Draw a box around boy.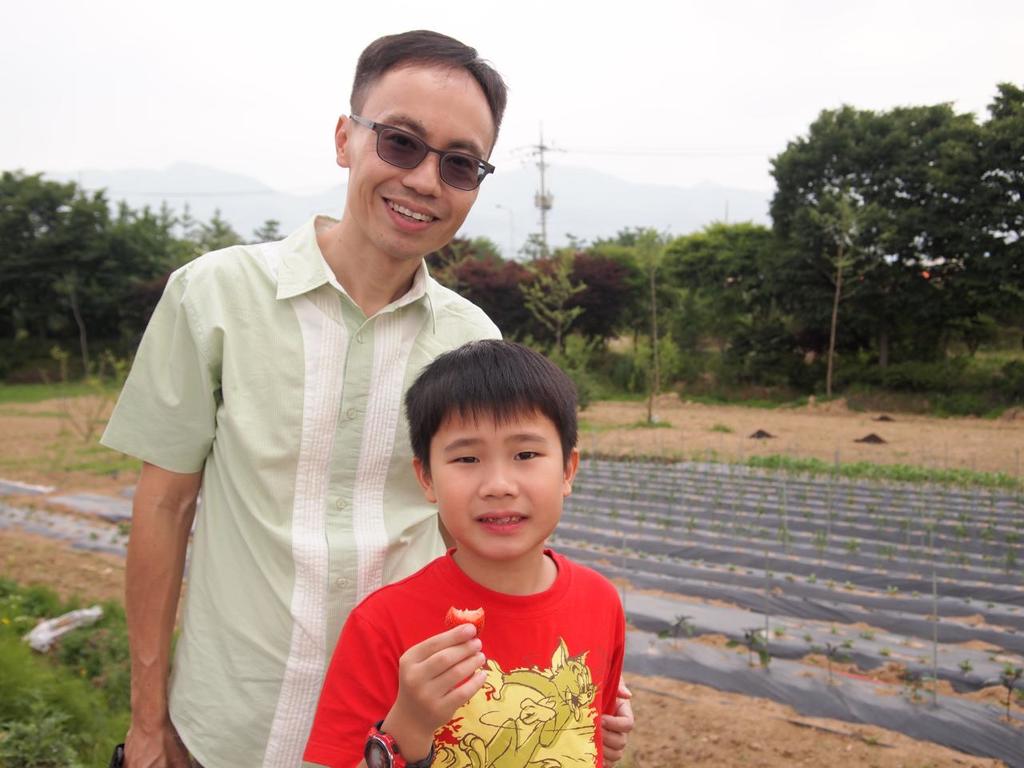
302,331,626,767.
